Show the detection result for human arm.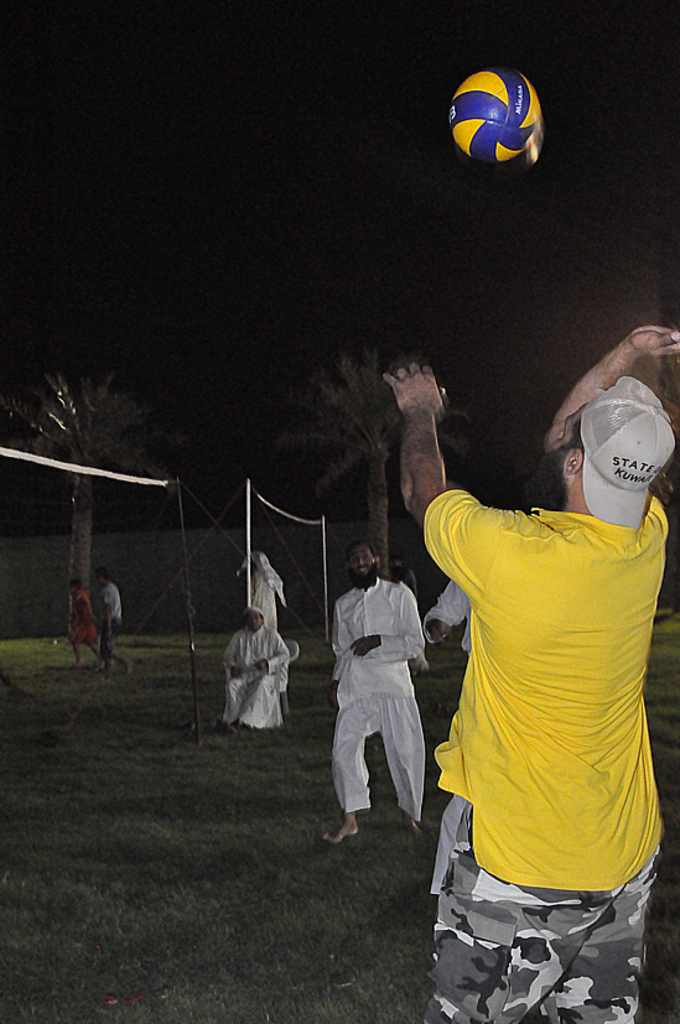
bbox=(219, 633, 243, 676).
